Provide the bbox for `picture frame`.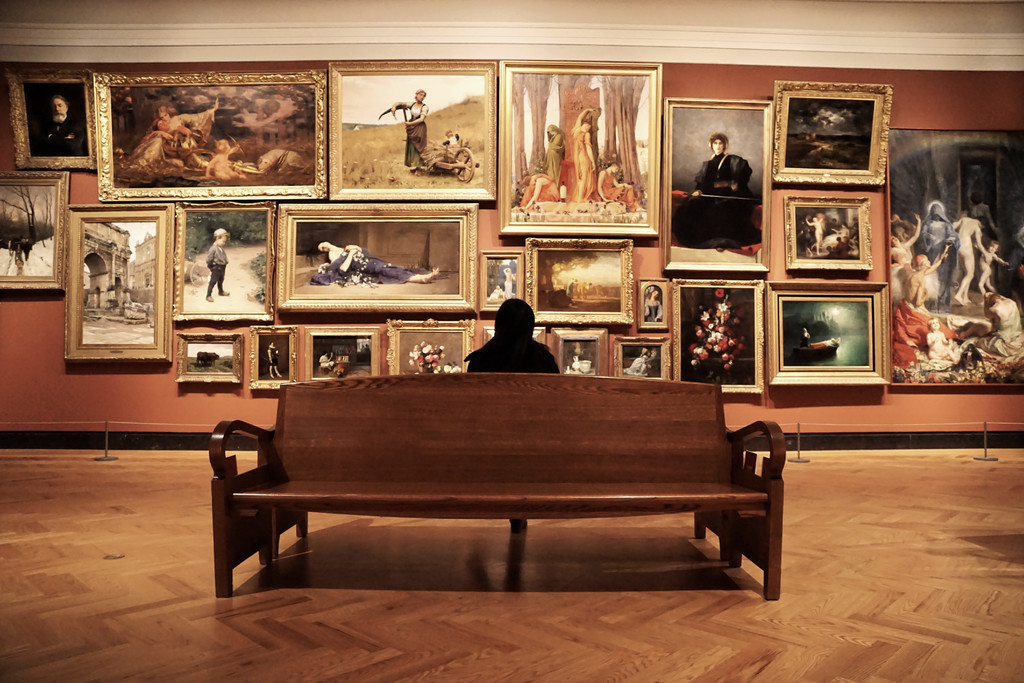
{"x1": 0, "y1": 172, "x2": 70, "y2": 293}.
